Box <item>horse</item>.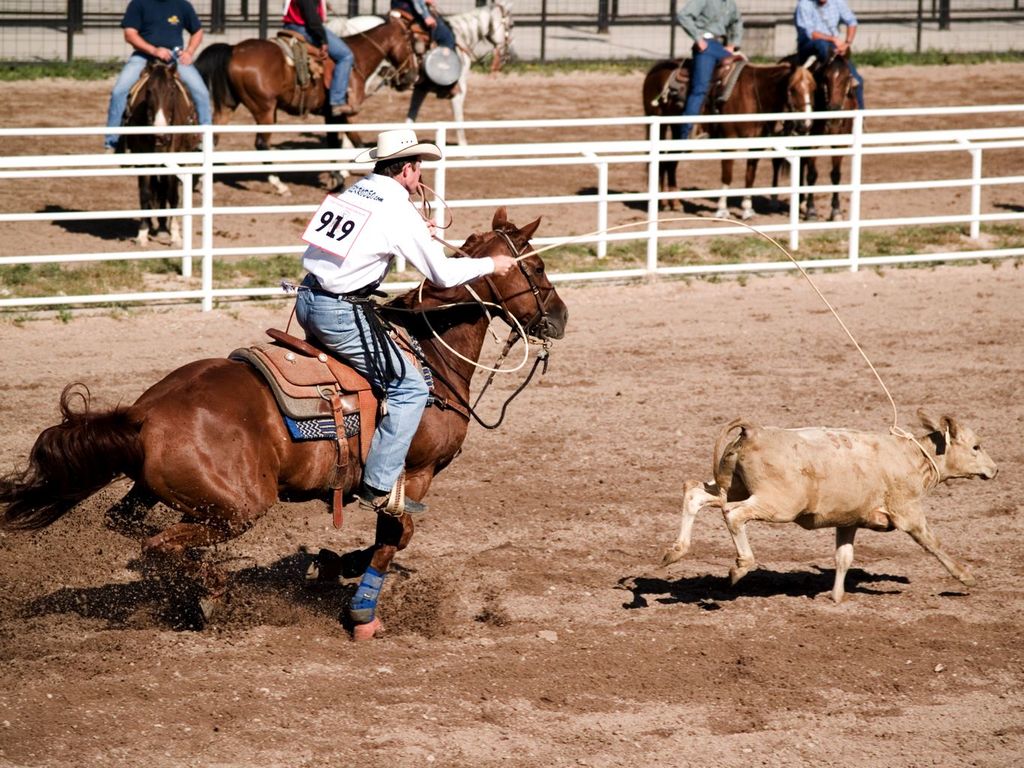
<box>323,0,518,148</box>.
